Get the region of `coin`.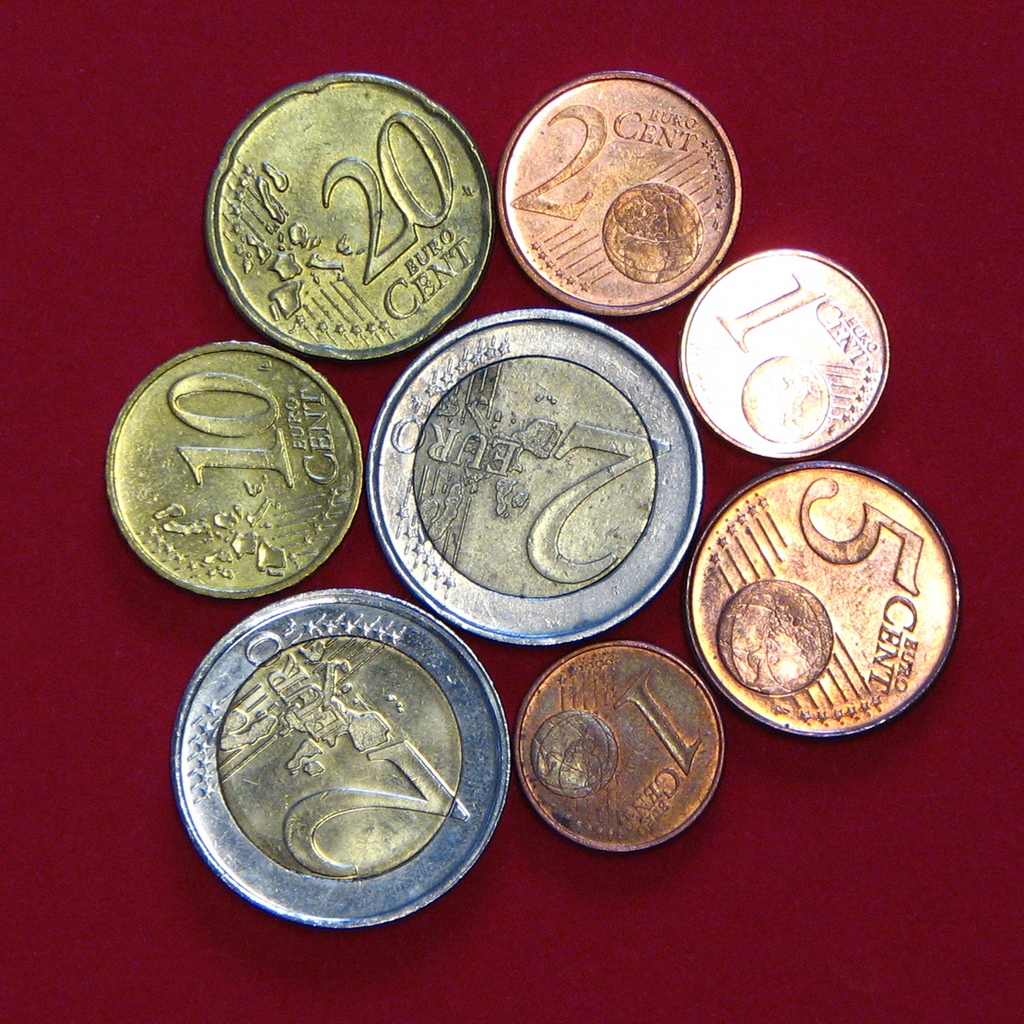
Rect(493, 64, 737, 309).
